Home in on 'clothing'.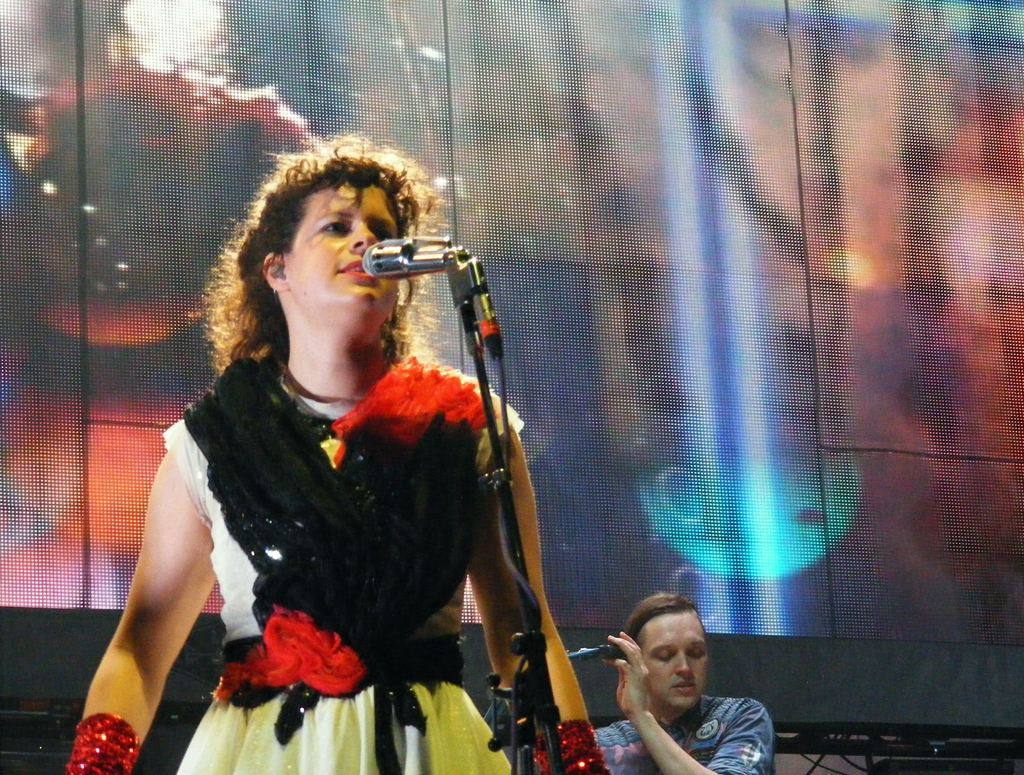
Homed in at 595:697:774:774.
